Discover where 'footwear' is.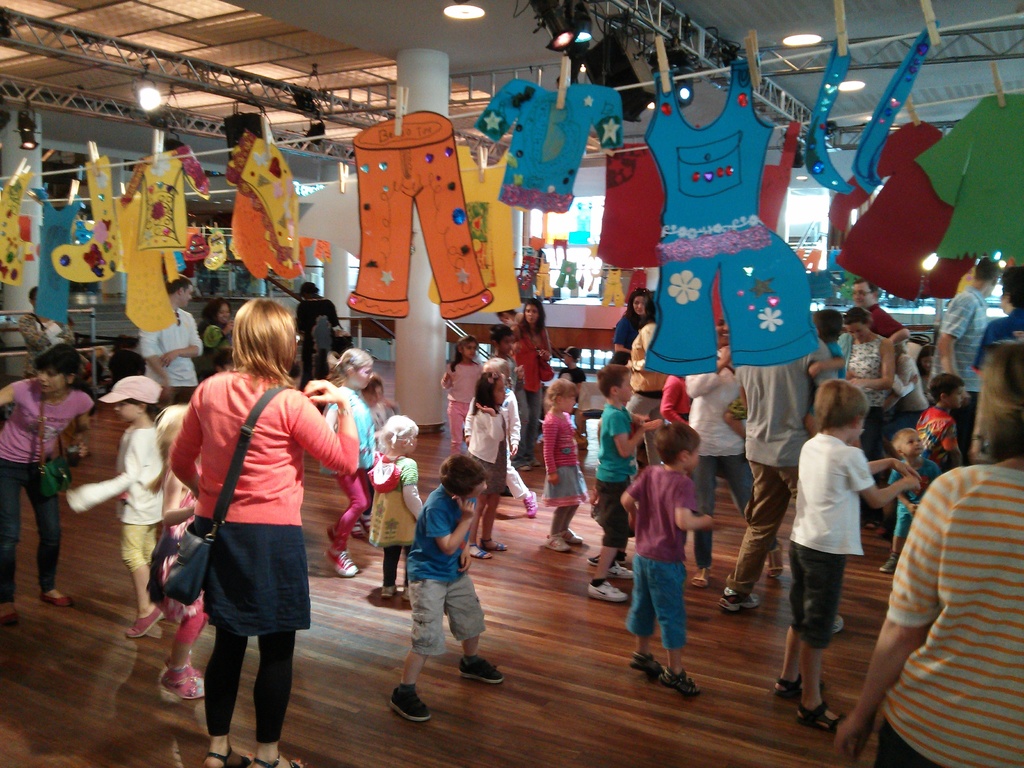
Discovered at region(692, 565, 714, 589).
